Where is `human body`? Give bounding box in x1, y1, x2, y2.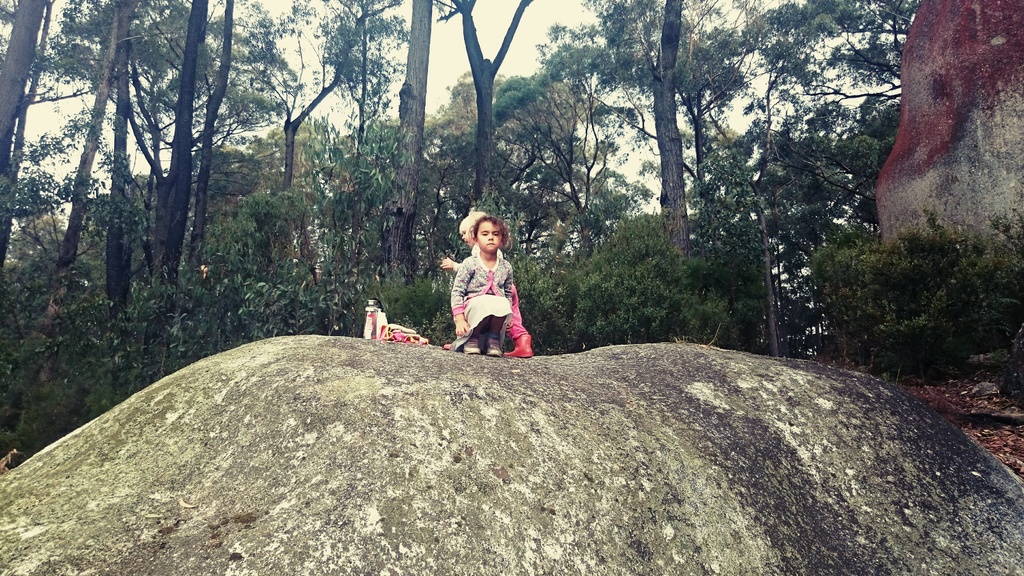
442, 202, 493, 281.
